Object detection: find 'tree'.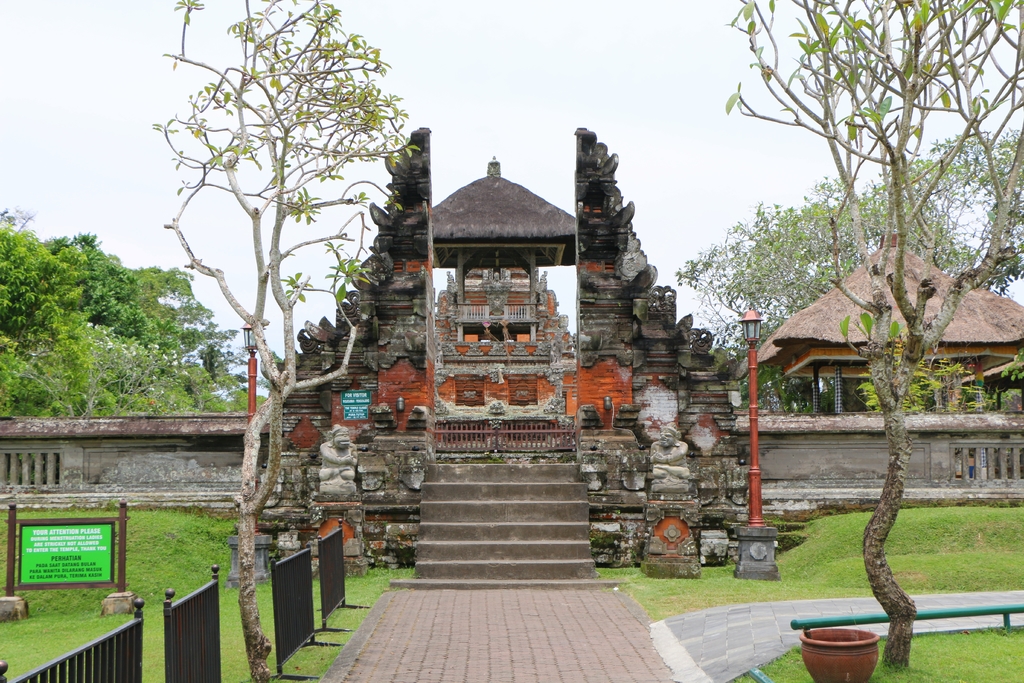
(0, 204, 271, 415).
